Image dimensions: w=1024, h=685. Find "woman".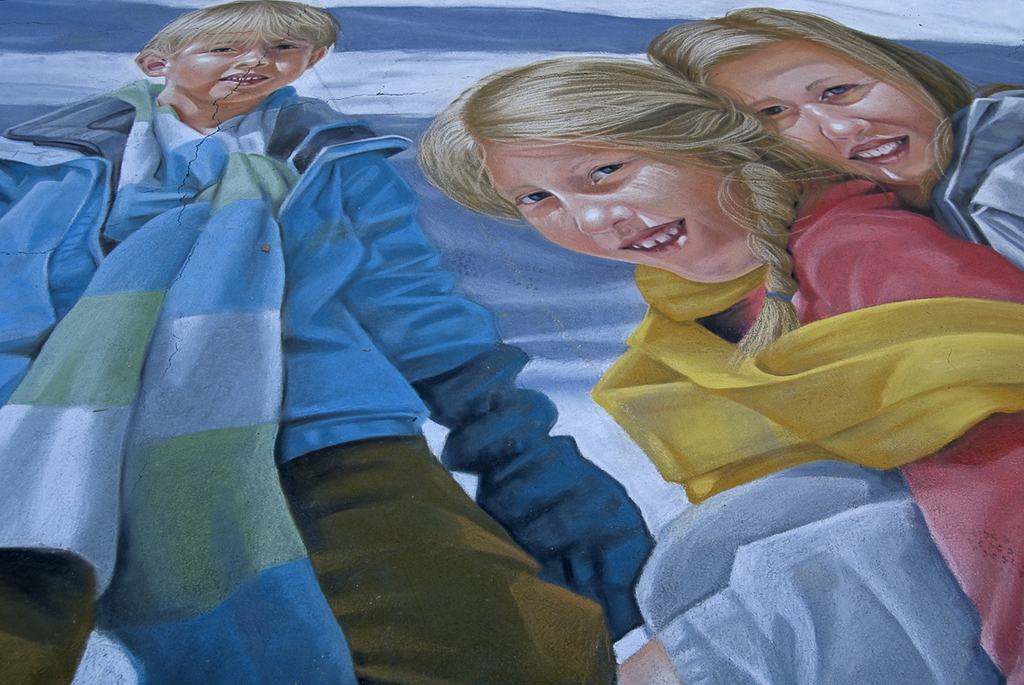
locate(405, 50, 1023, 684).
